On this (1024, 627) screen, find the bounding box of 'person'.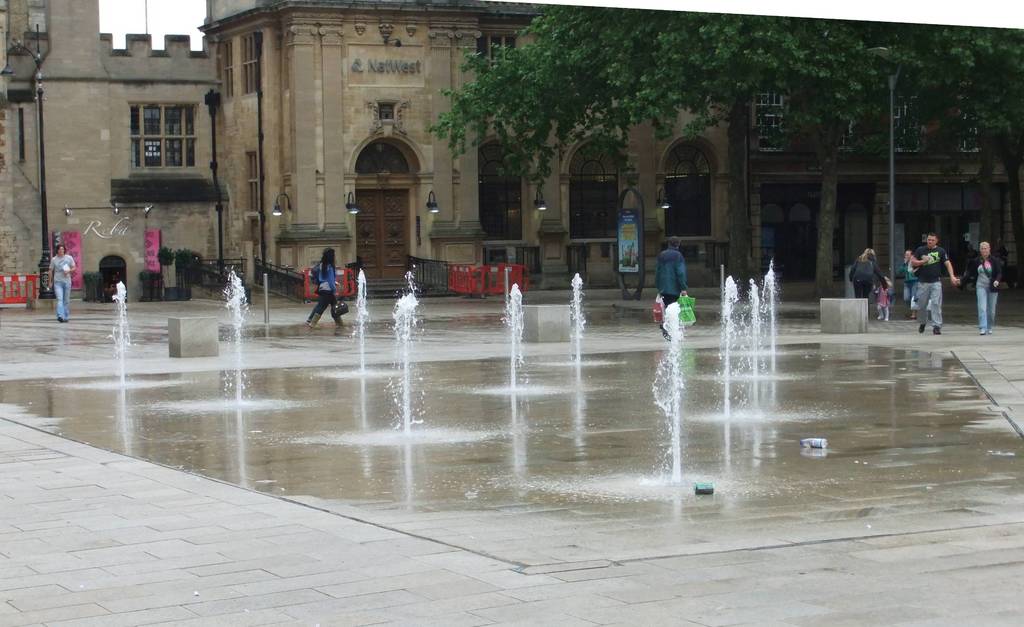
Bounding box: bbox=(650, 235, 690, 335).
